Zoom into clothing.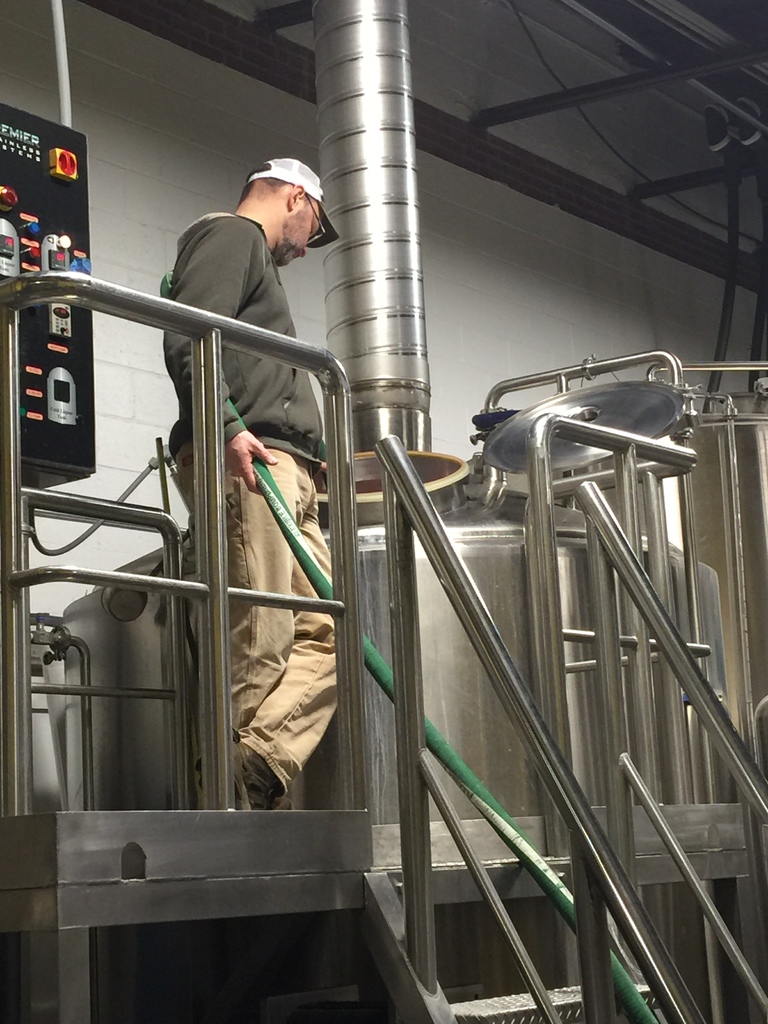
Zoom target: region(148, 157, 338, 463).
